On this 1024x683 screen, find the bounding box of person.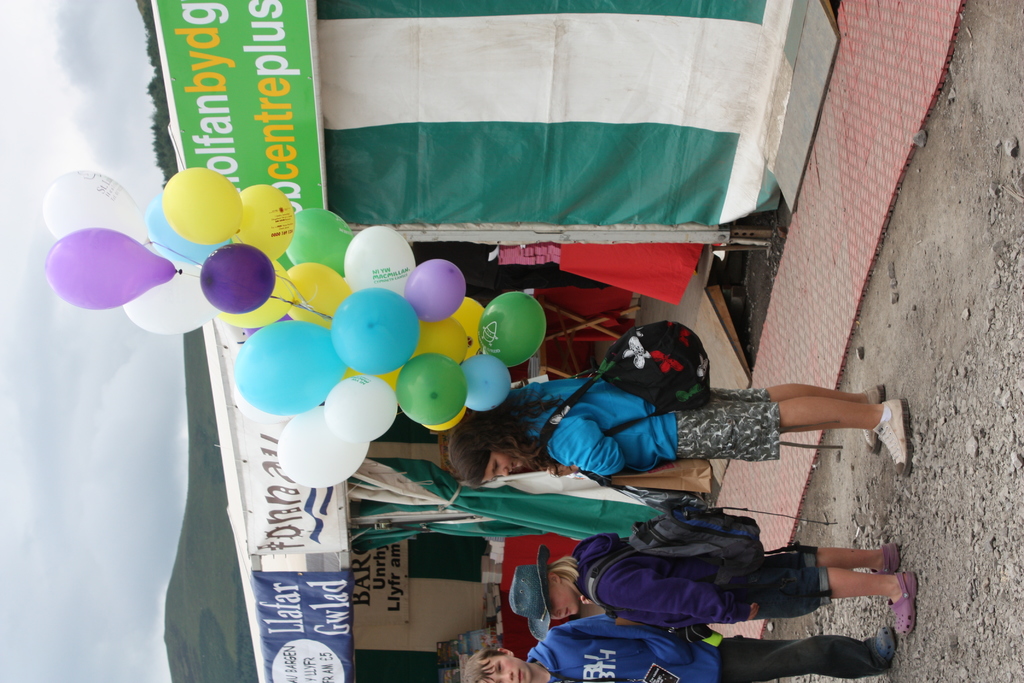
Bounding box: bbox=[457, 605, 900, 682].
